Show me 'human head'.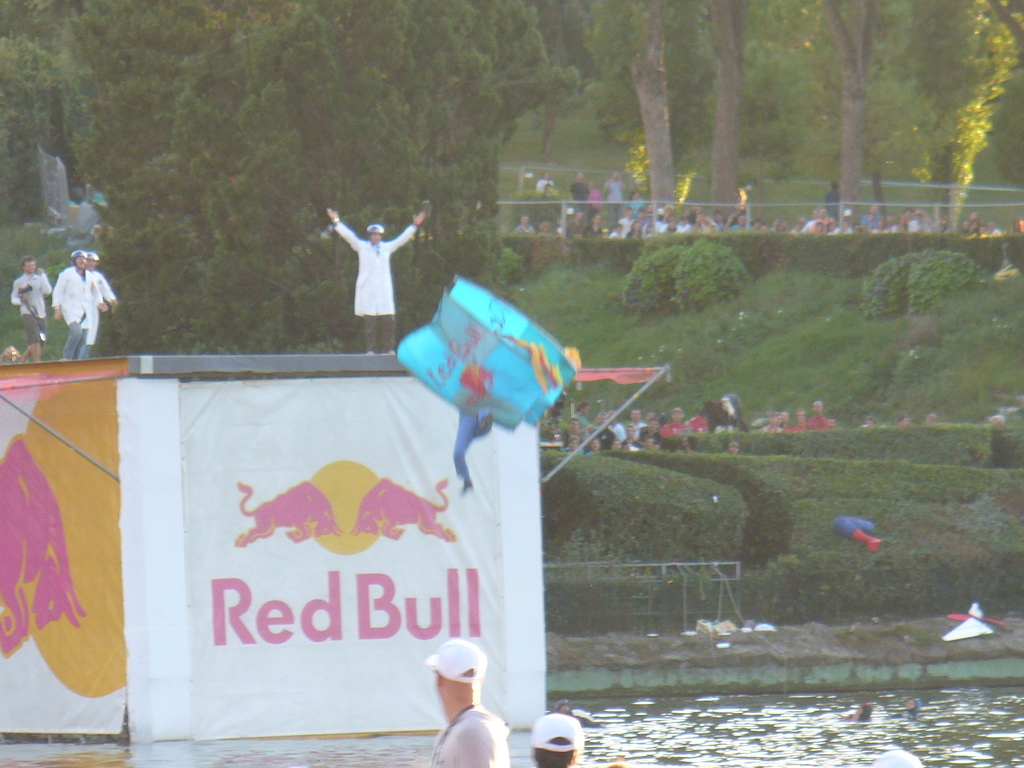
'human head' is here: (541, 170, 549, 180).
